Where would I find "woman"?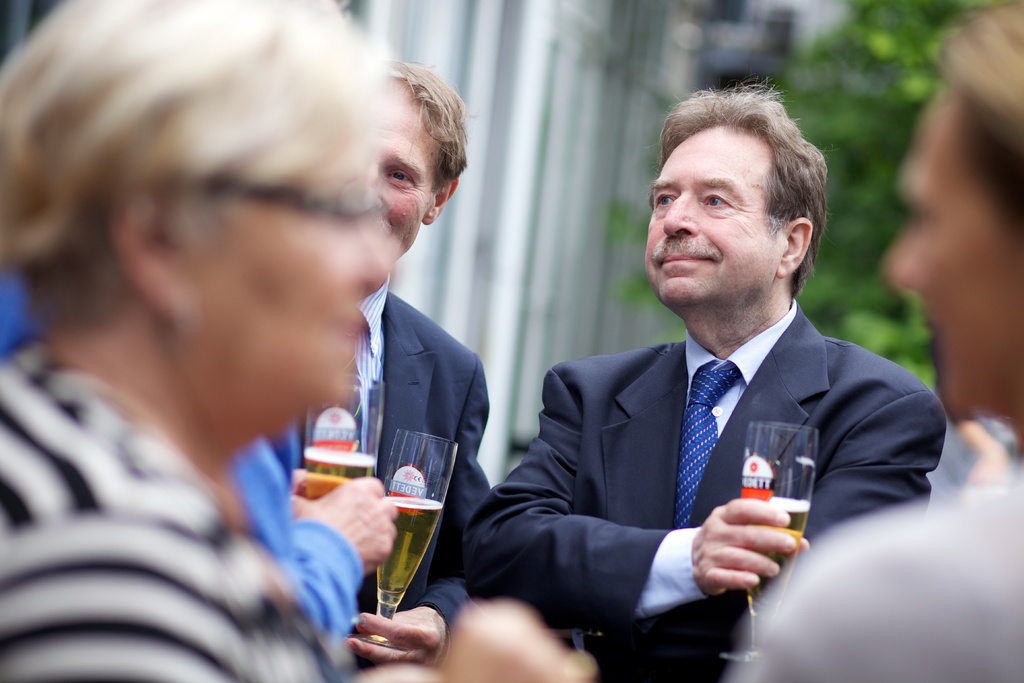
At (0, 0, 593, 682).
